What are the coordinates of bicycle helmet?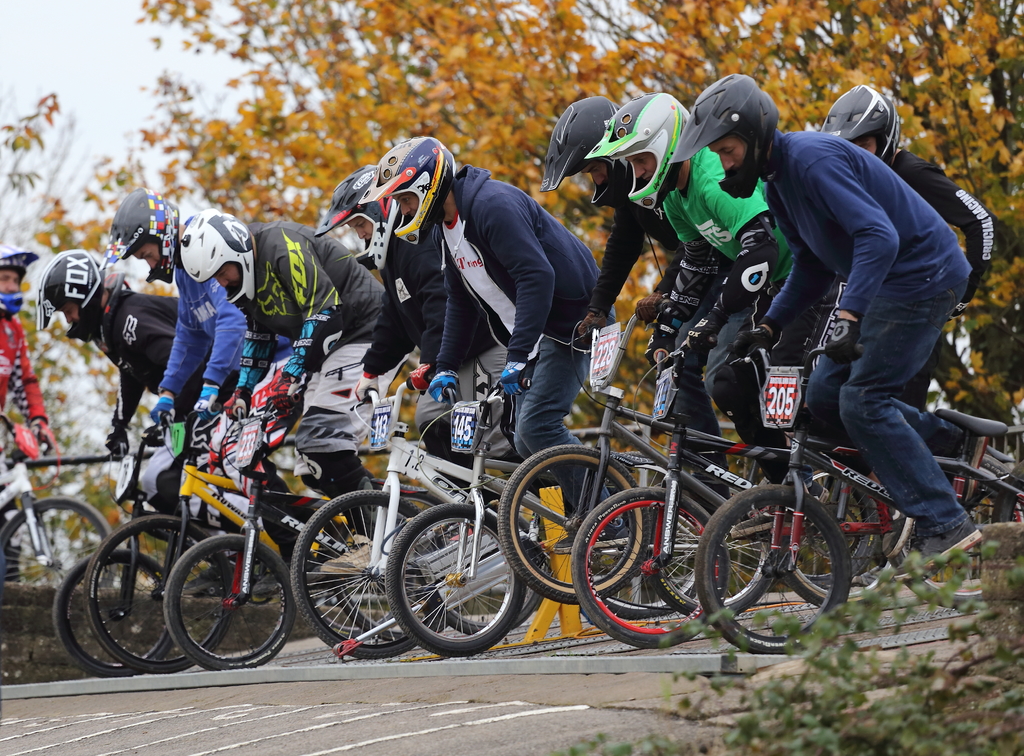
(left=0, top=239, right=44, bottom=314).
